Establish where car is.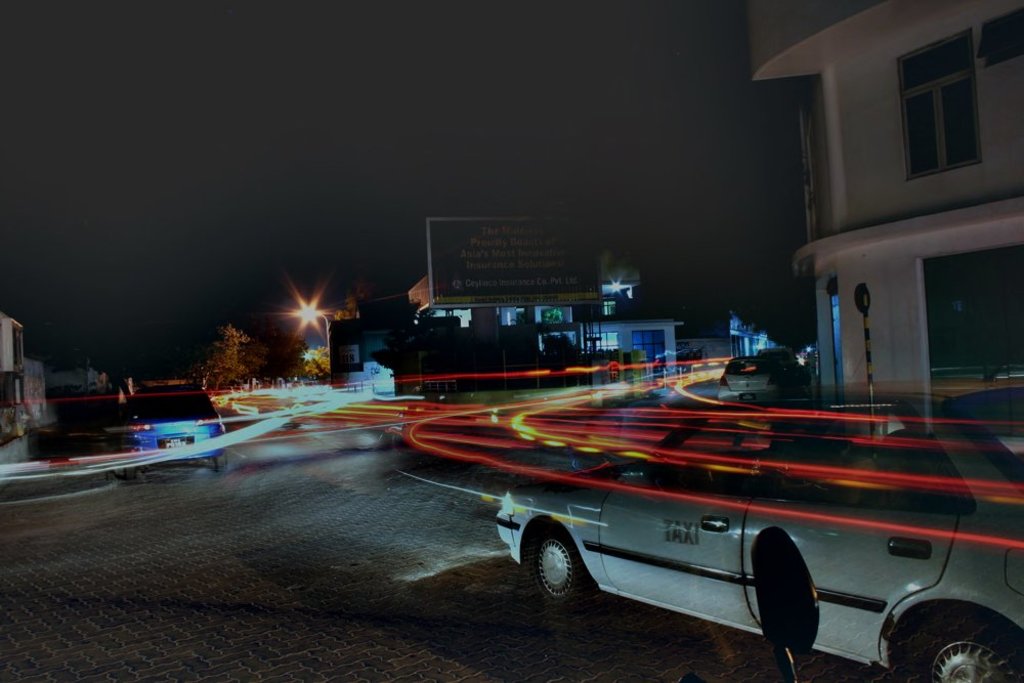
Established at region(221, 387, 232, 400).
